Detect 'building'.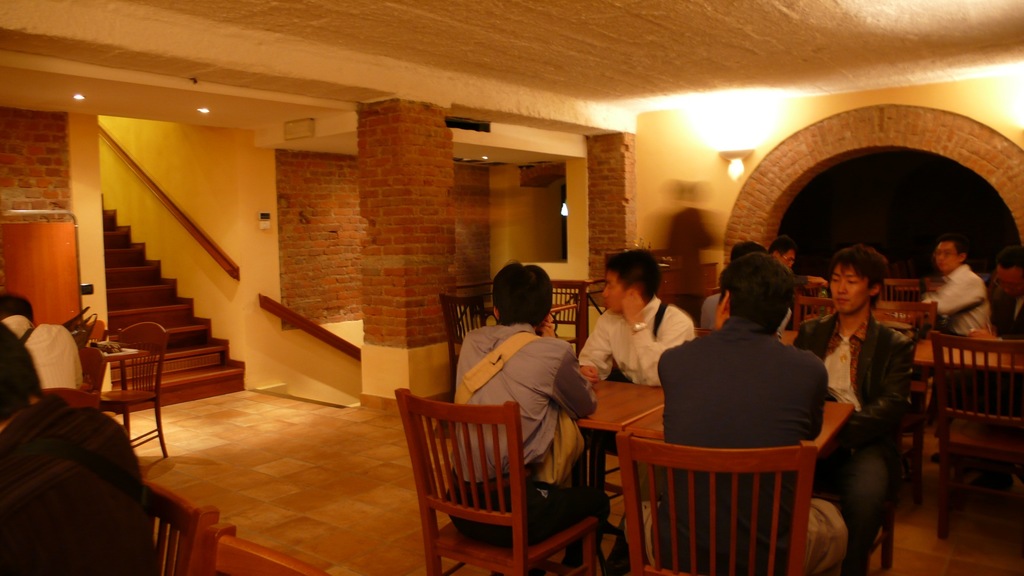
Detected at select_region(0, 1, 1023, 575).
